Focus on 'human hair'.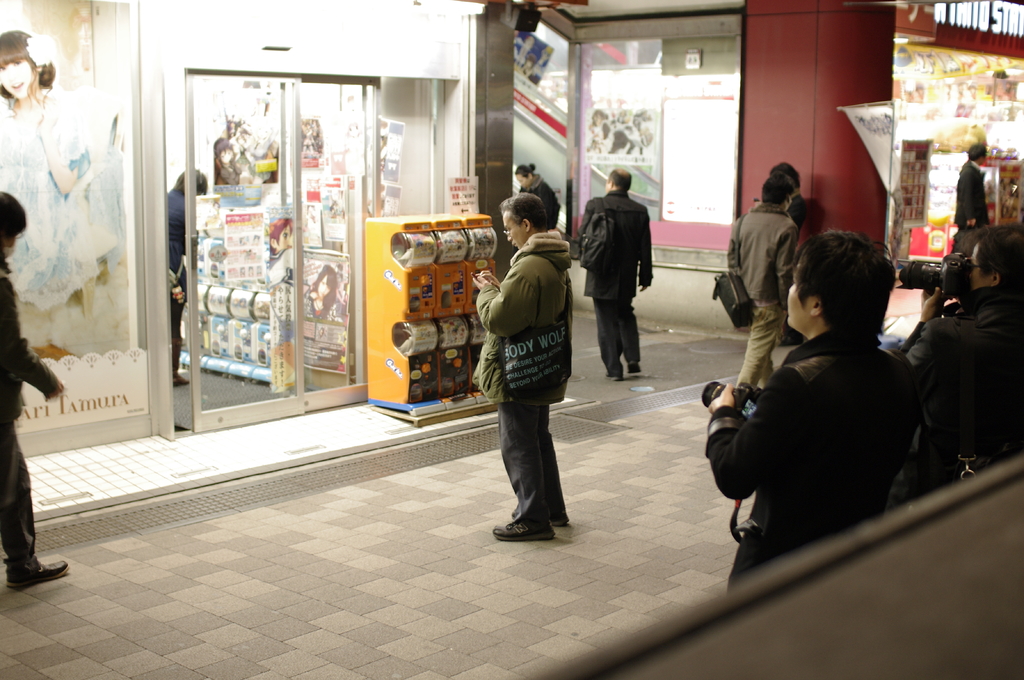
Focused at <box>513,161,536,175</box>.
